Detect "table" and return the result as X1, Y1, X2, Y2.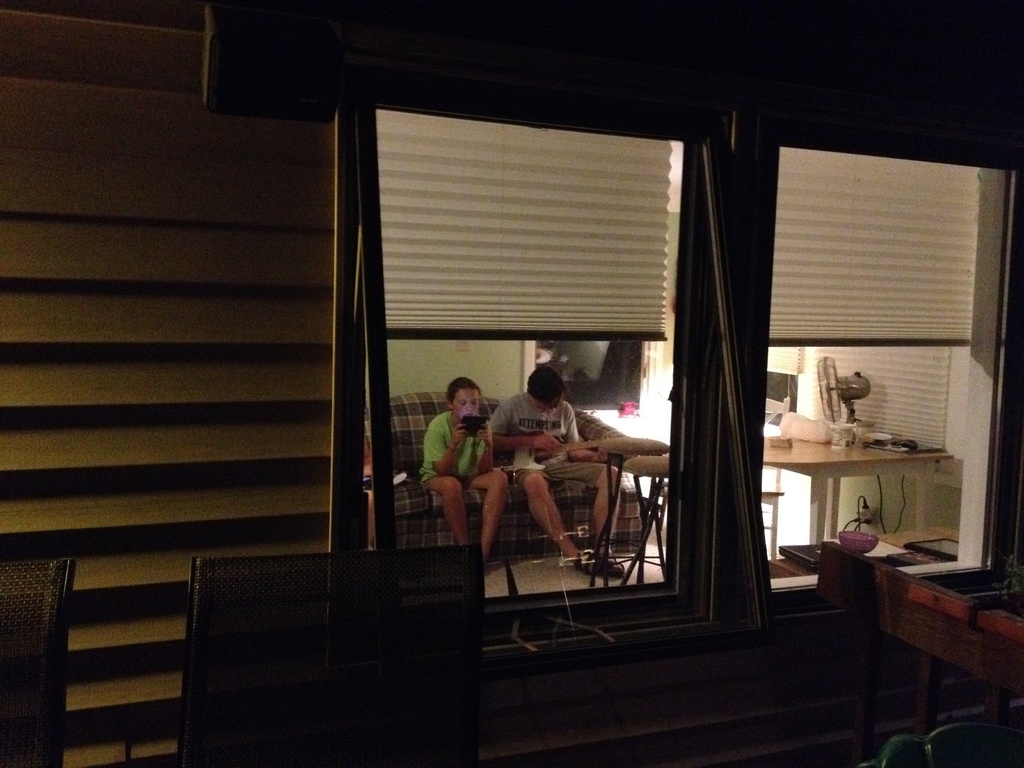
761, 419, 951, 549.
